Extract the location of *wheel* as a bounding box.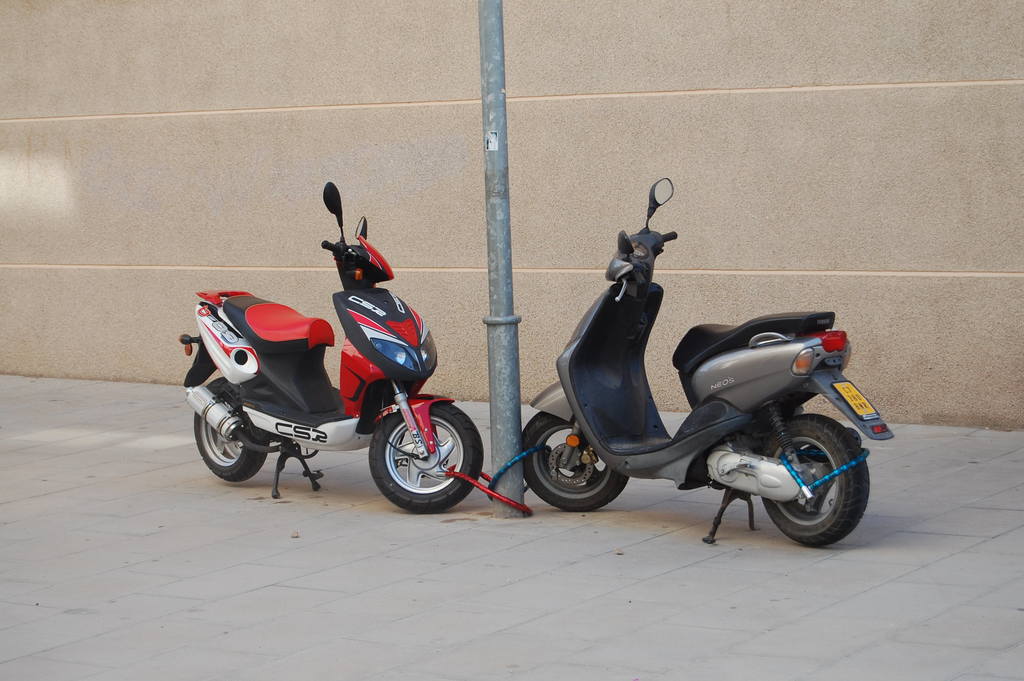
(left=194, top=382, right=270, bottom=484).
